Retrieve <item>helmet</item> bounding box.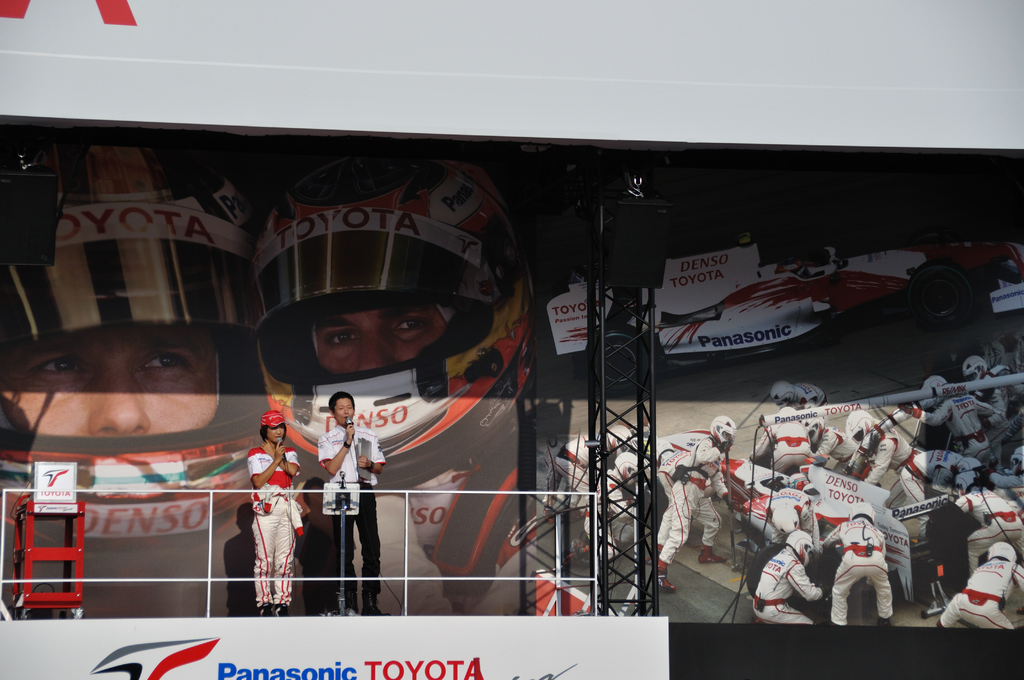
Bounding box: (849, 410, 881, 446).
